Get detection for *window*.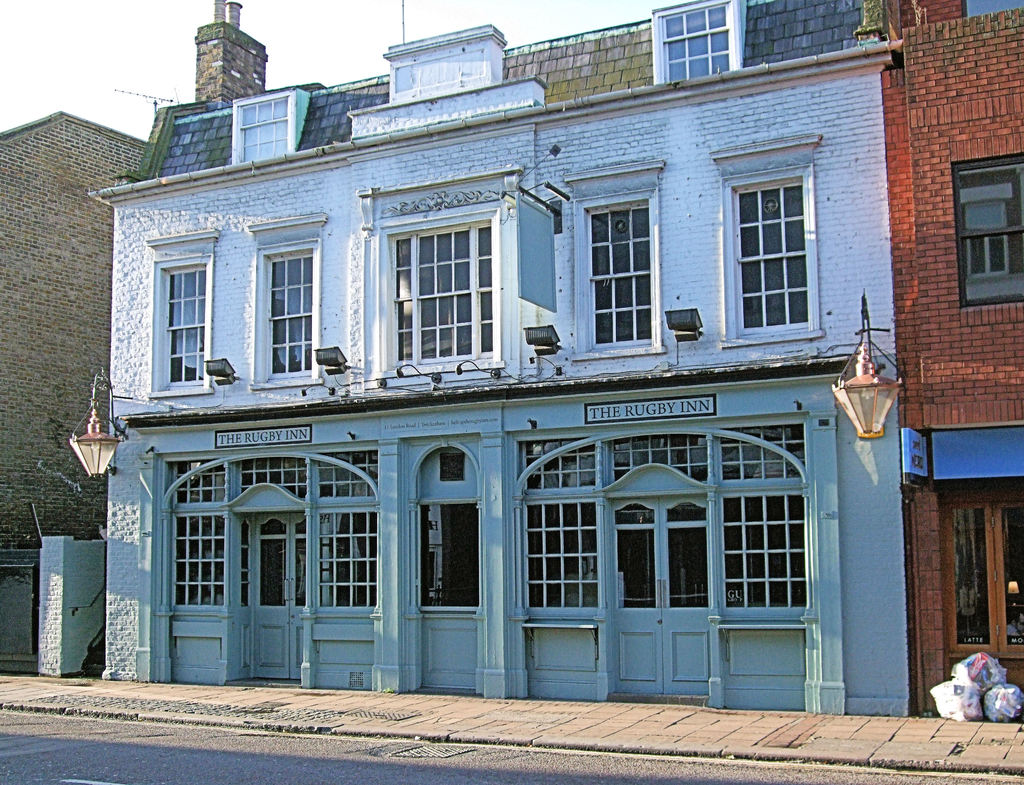
Detection: pyautogui.locateOnScreen(950, 160, 1023, 305).
